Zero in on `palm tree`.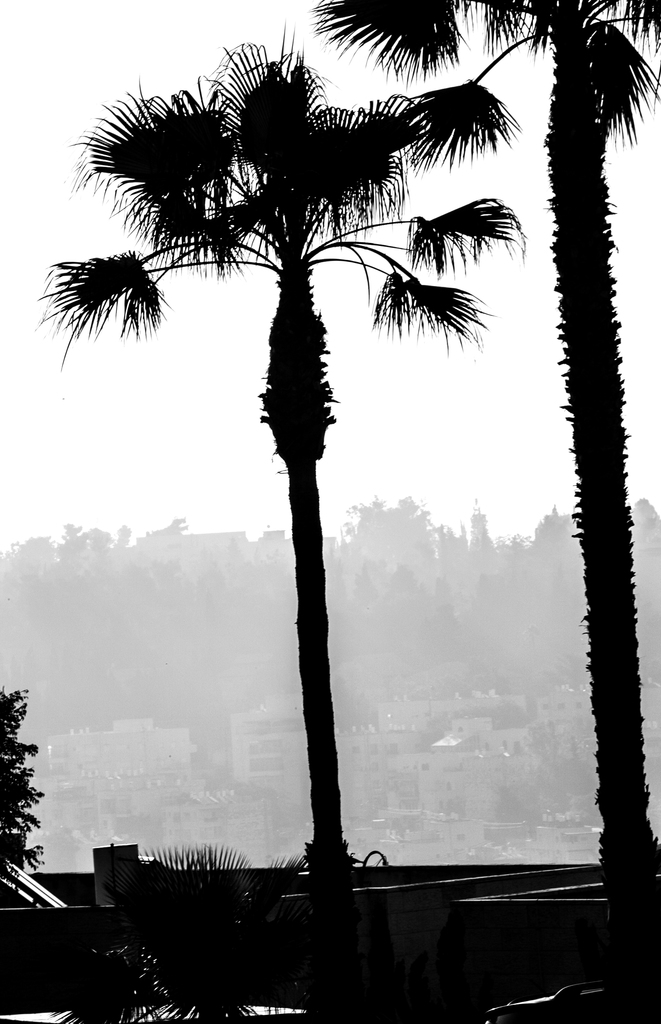
Zeroed in: (314,0,660,1023).
